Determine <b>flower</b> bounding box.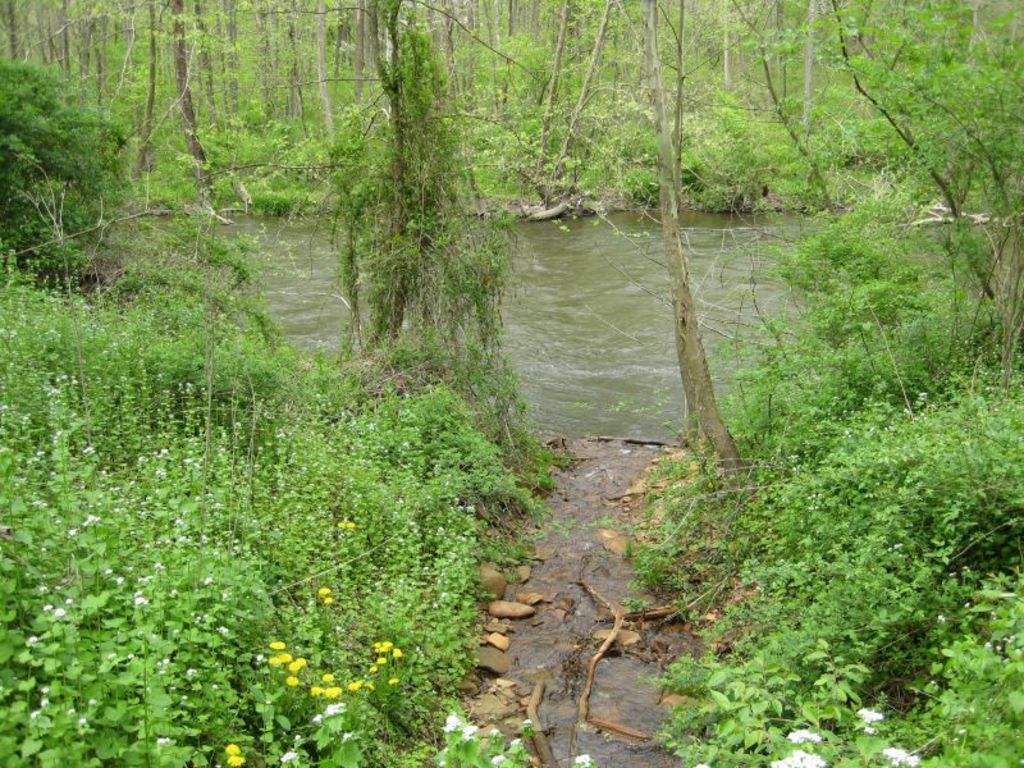
Determined: bbox=(280, 753, 297, 760).
